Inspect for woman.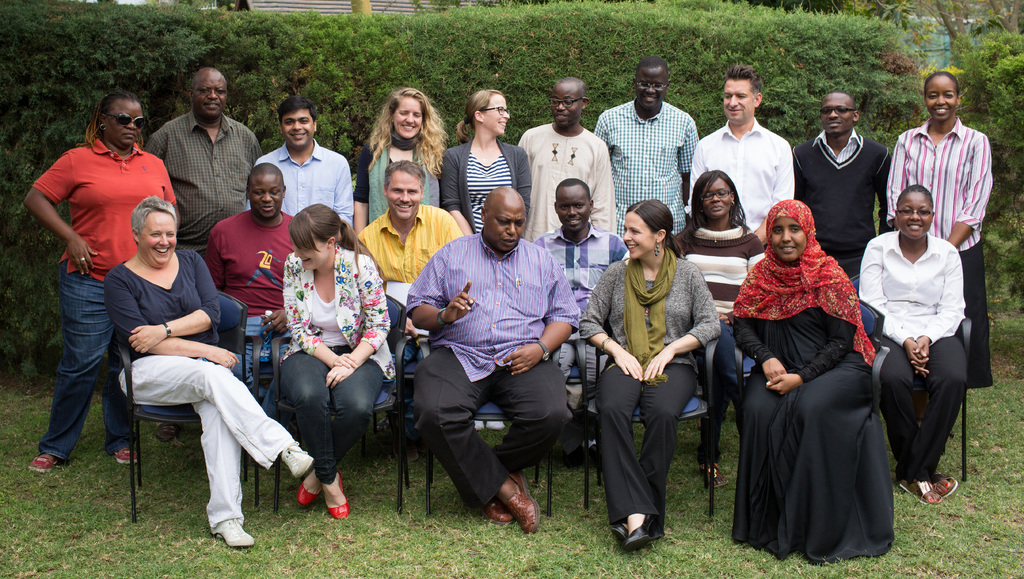
Inspection: bbox=(281, 202, 395, 521).
